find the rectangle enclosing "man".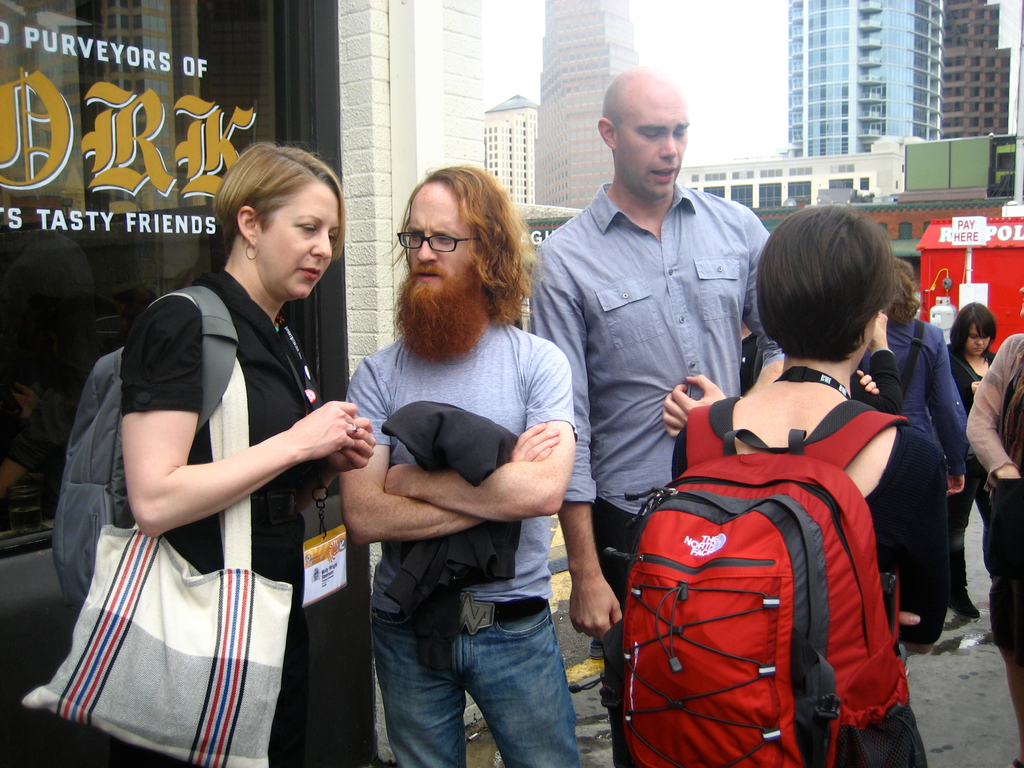
x1=533, y1=65, x2=785, y2=767.
